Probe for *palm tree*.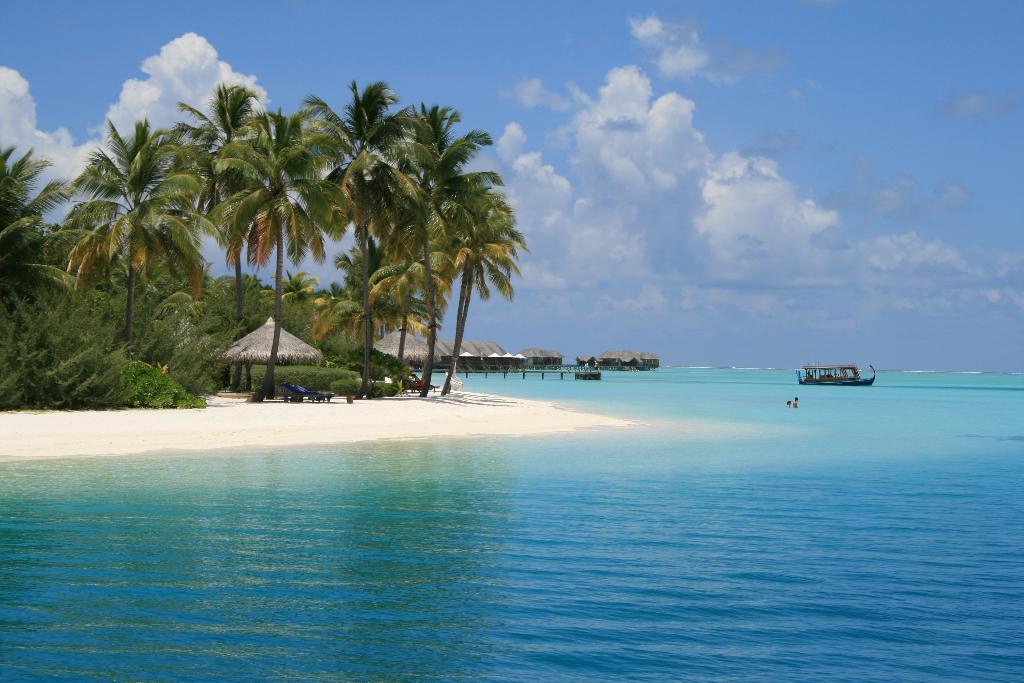
Probe result: 239/104/343/378.
